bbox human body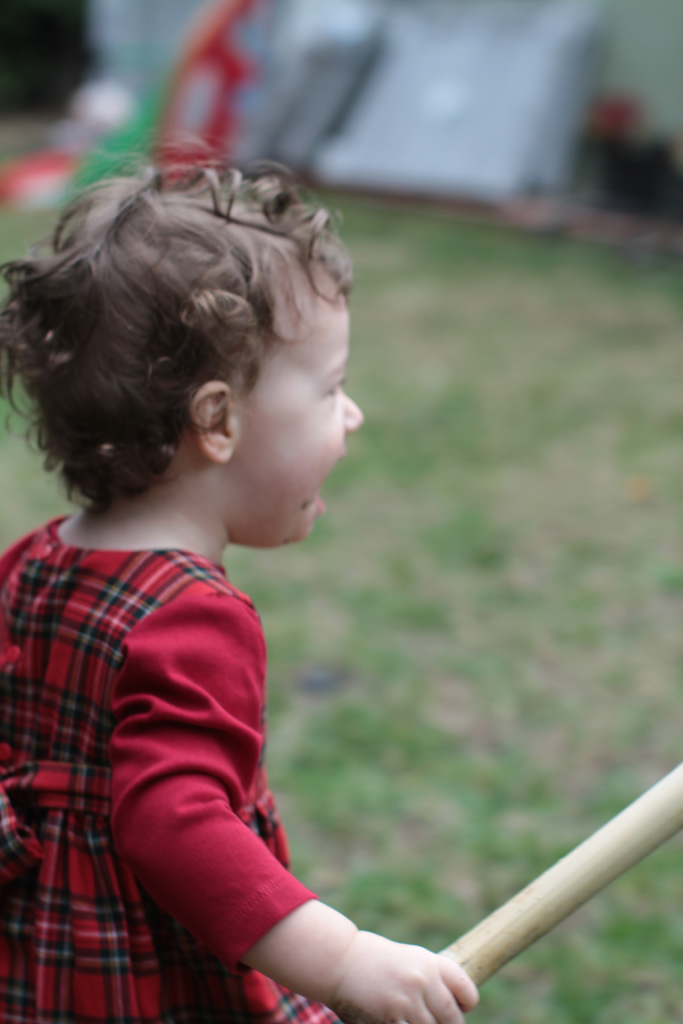
locate(9, 210, 498, 998)
